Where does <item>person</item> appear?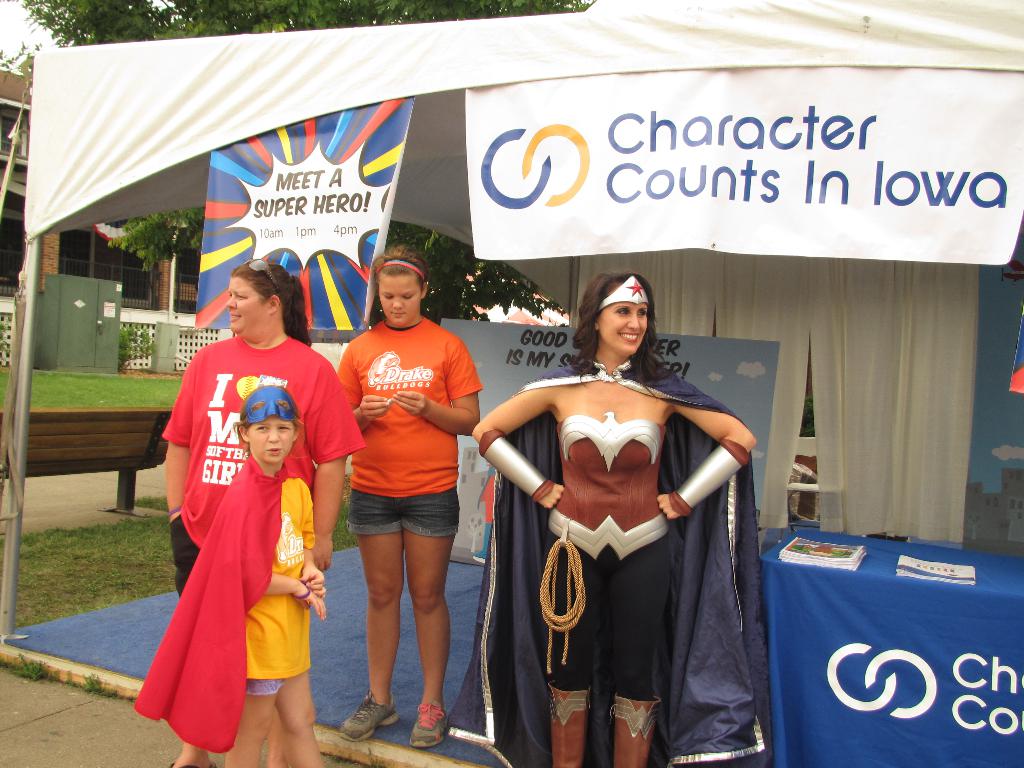
Appears at box=[335, 252, 479, 739].
